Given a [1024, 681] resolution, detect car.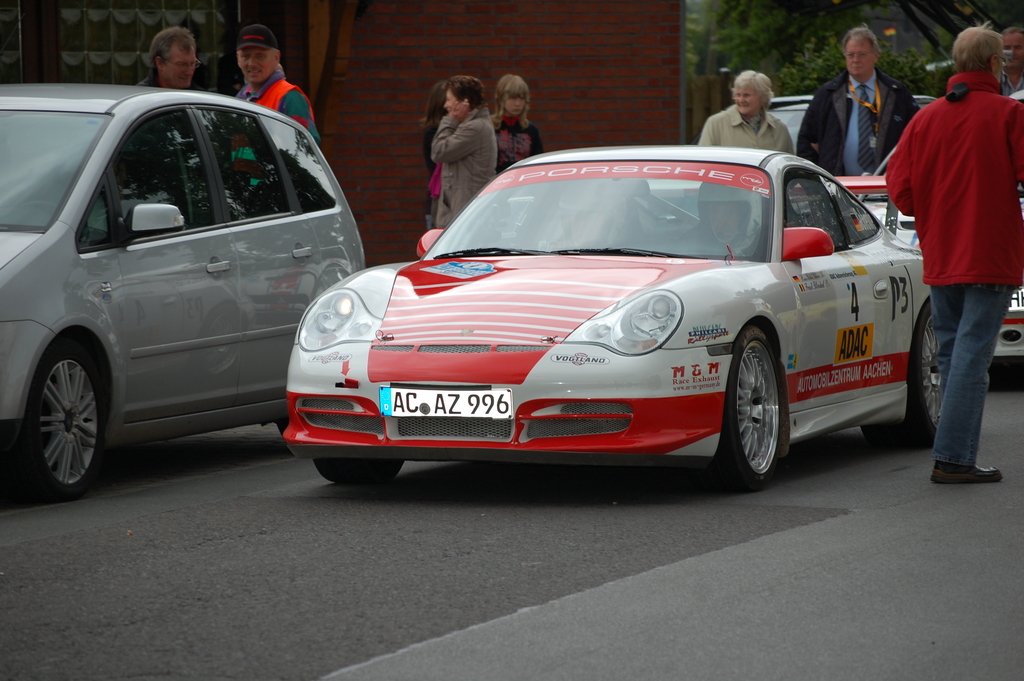
rect(283, 144, 940, 492).
